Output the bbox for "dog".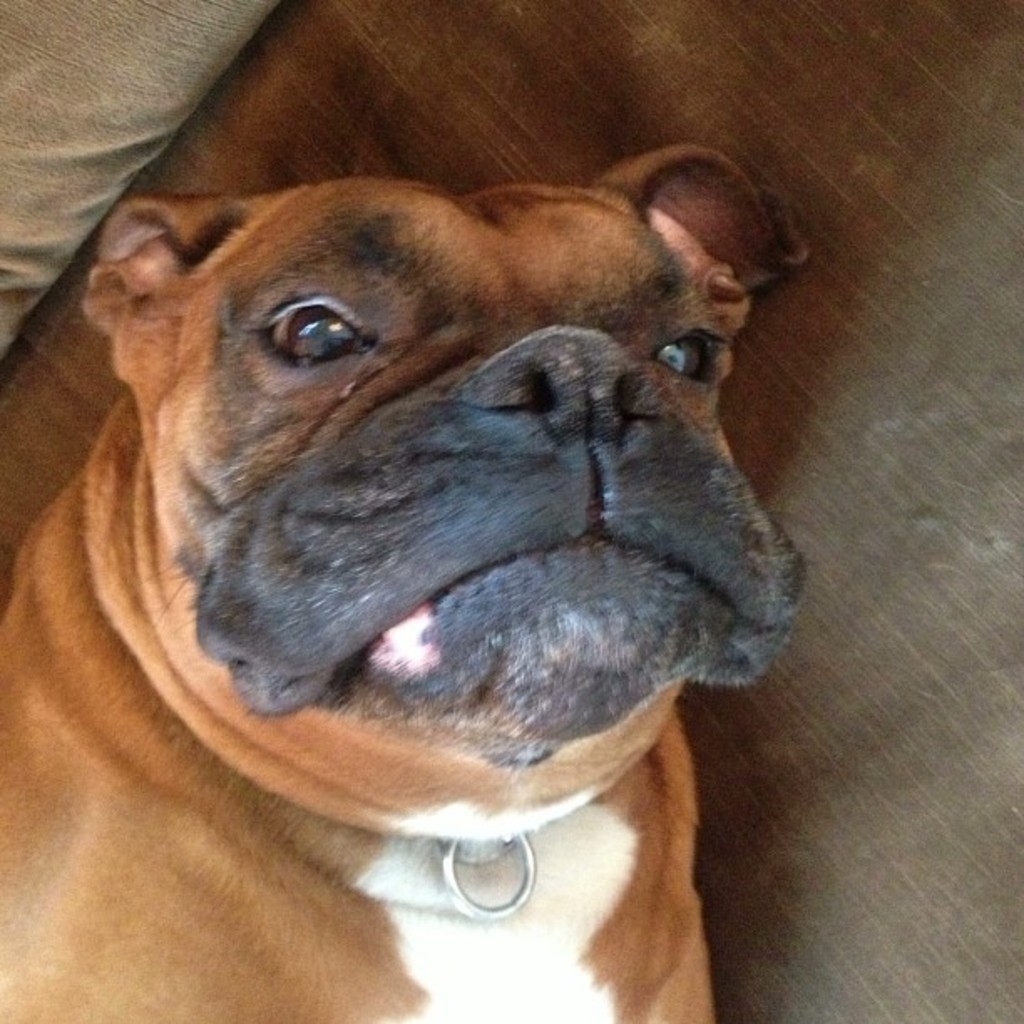
rect(0, 142, 813, 1022).
